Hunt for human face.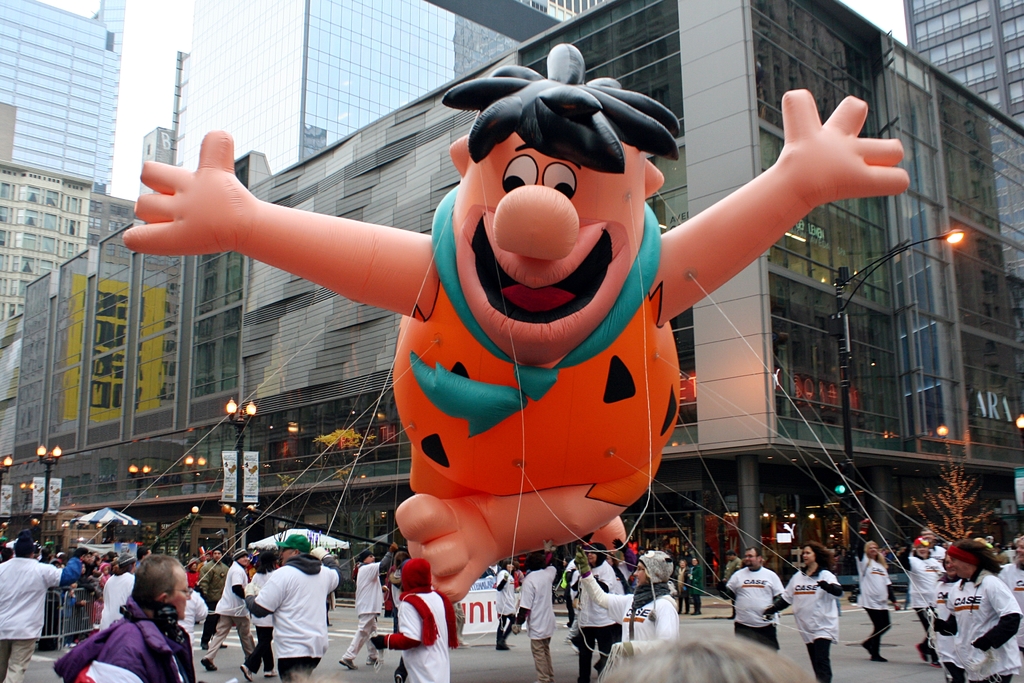
Hunted down at bbox=(691, 556, 698, 567).
